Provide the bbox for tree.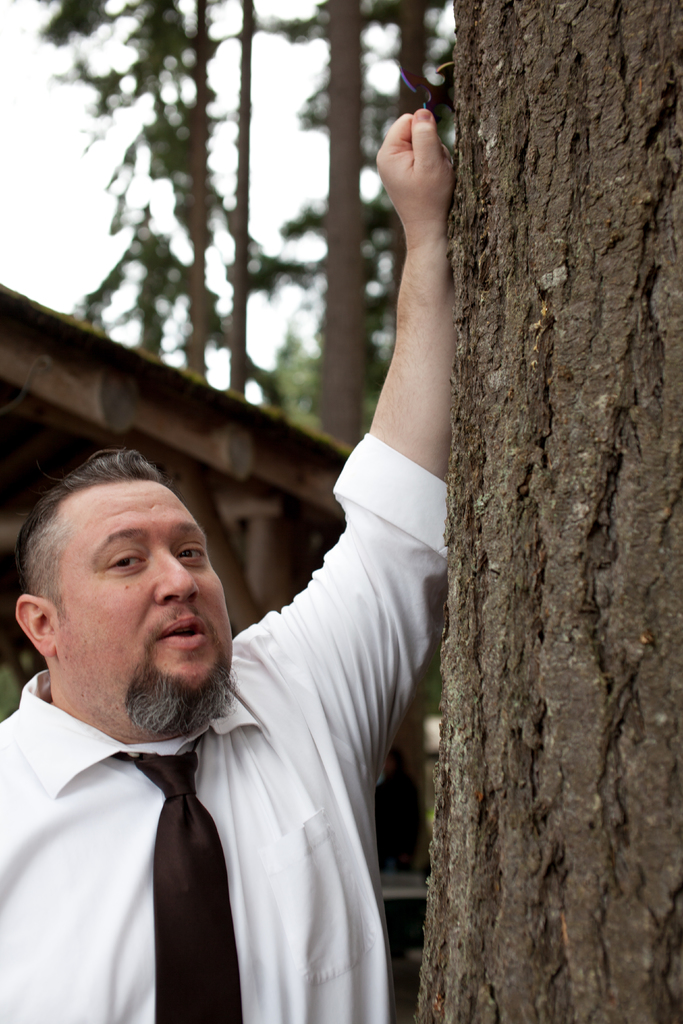
413 3 682 1023.
